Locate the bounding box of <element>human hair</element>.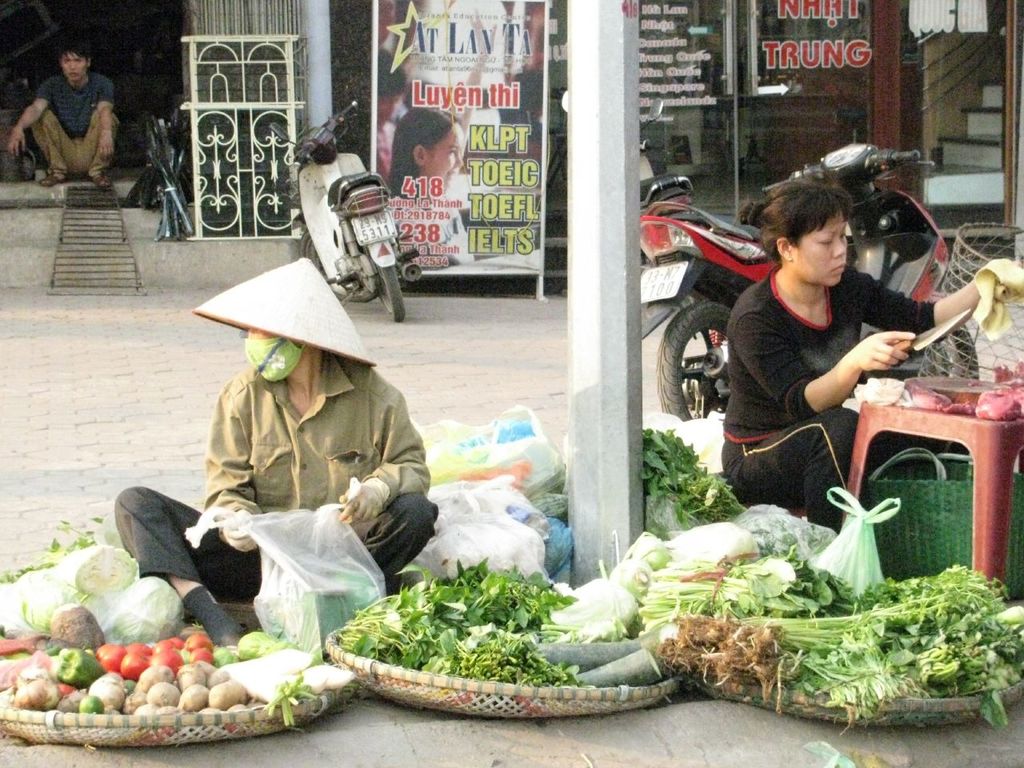
Bounding box: <box>58,38,94,72</box>.
